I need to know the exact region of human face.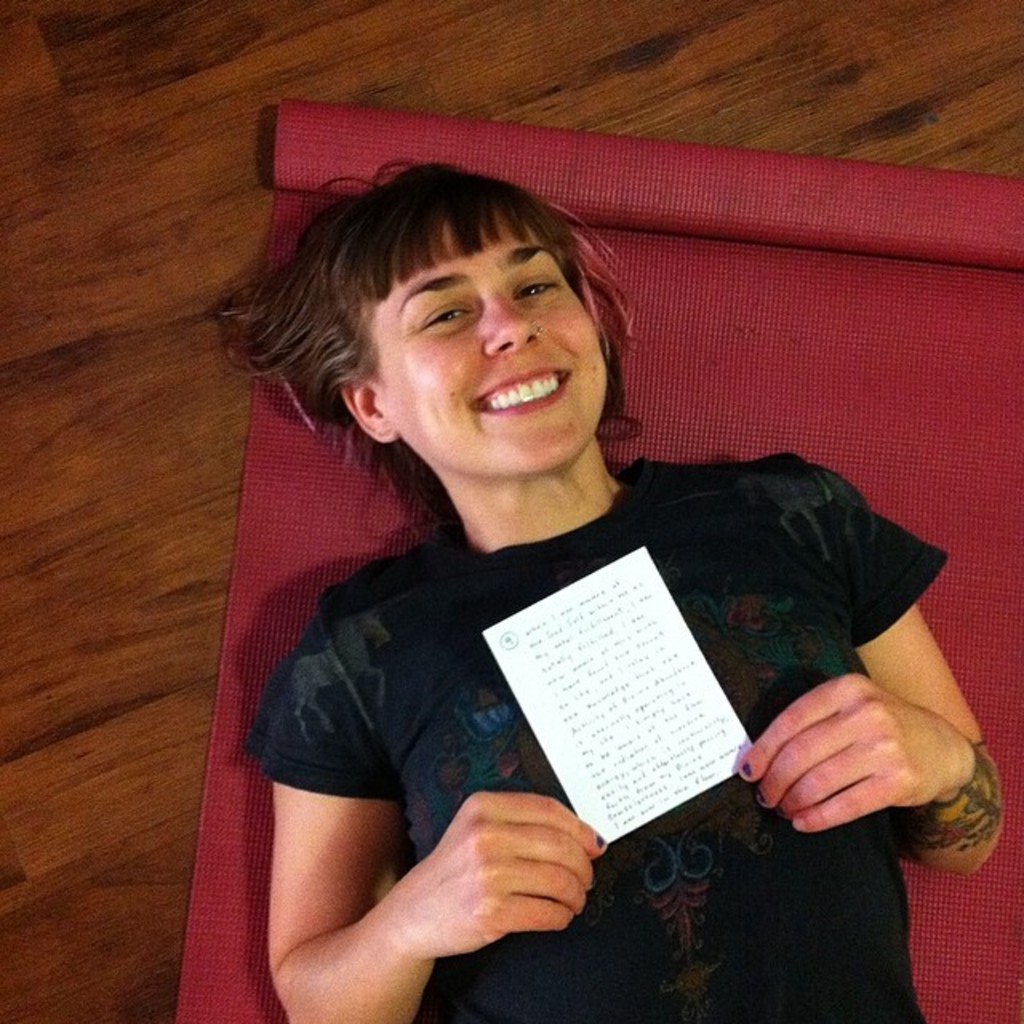
Region: bbox=(374, 222, 613, 472).
